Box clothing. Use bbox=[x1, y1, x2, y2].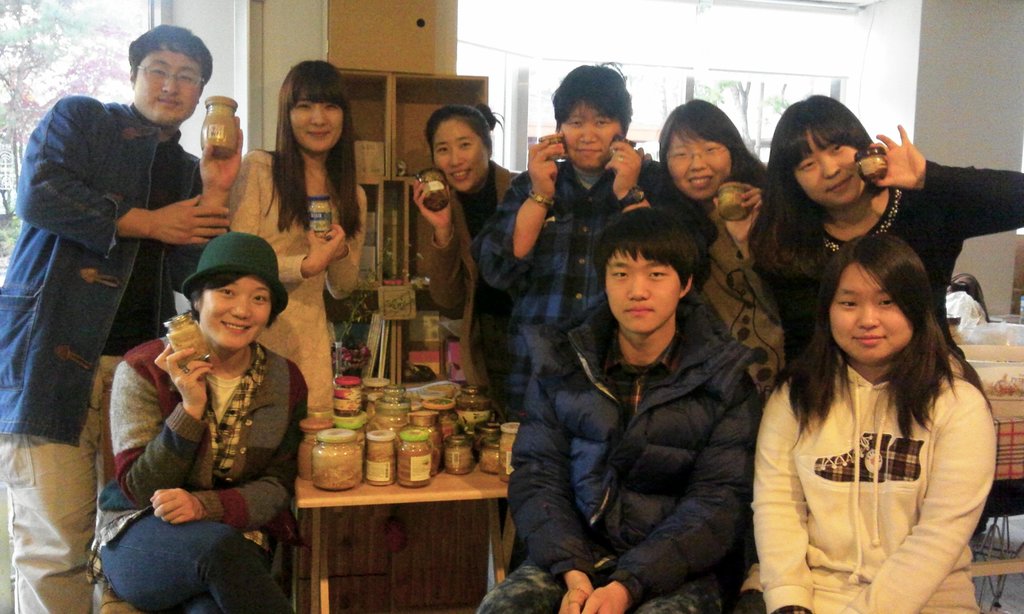
bbox=[470, 157, 671, 404].
